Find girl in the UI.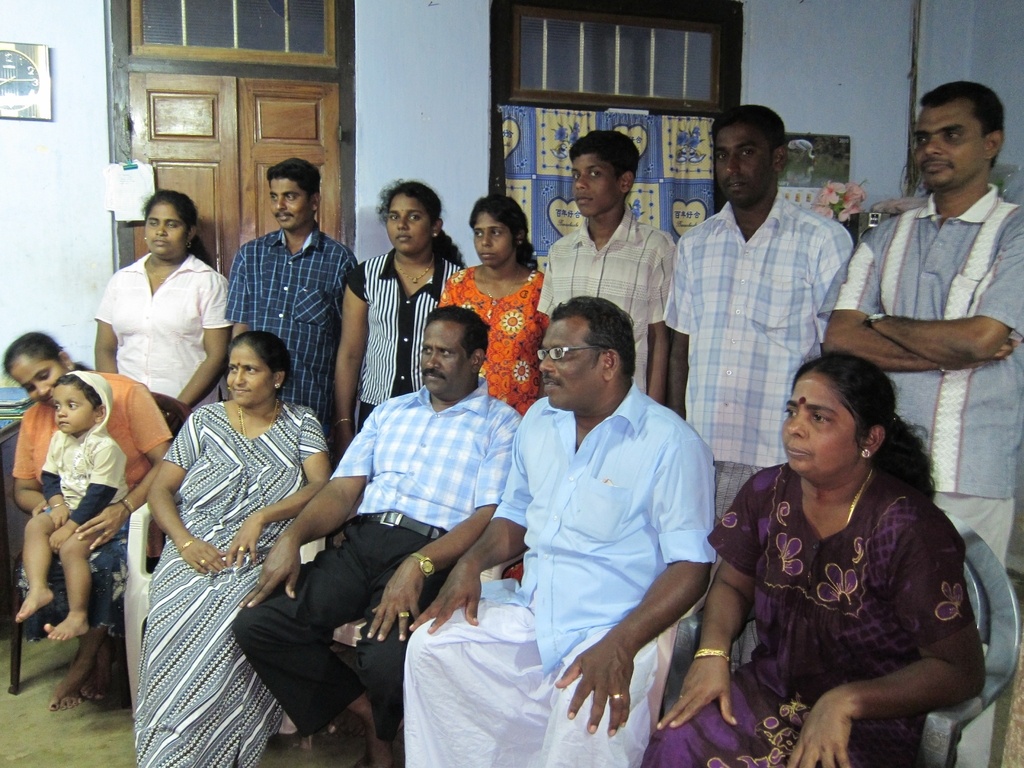
UI element at 637, 351, 984, 767.
